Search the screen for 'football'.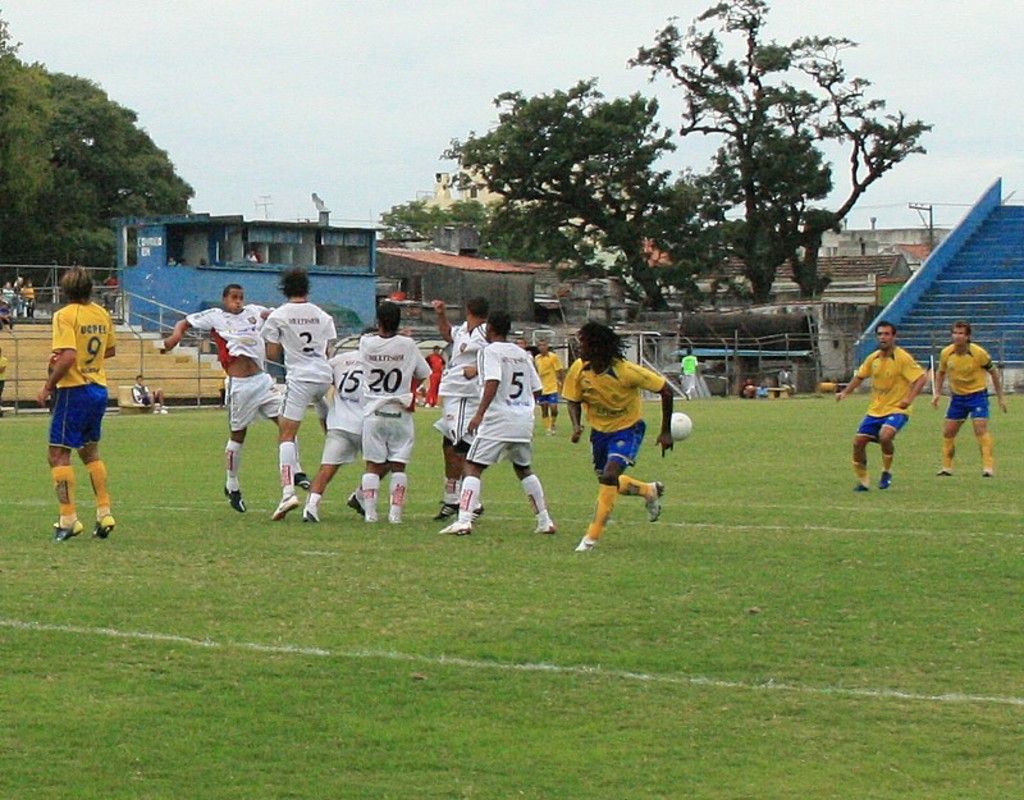
Found at bbox=(673, 415, 694, 443).
